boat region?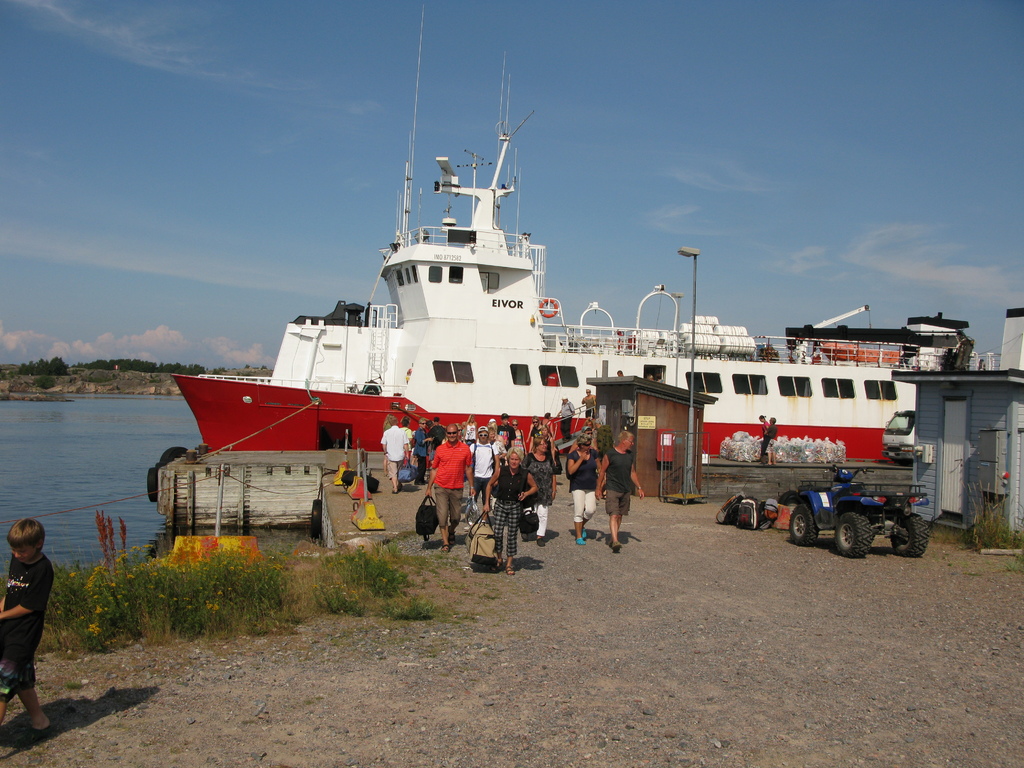
box(144, 43, 931, 526)
